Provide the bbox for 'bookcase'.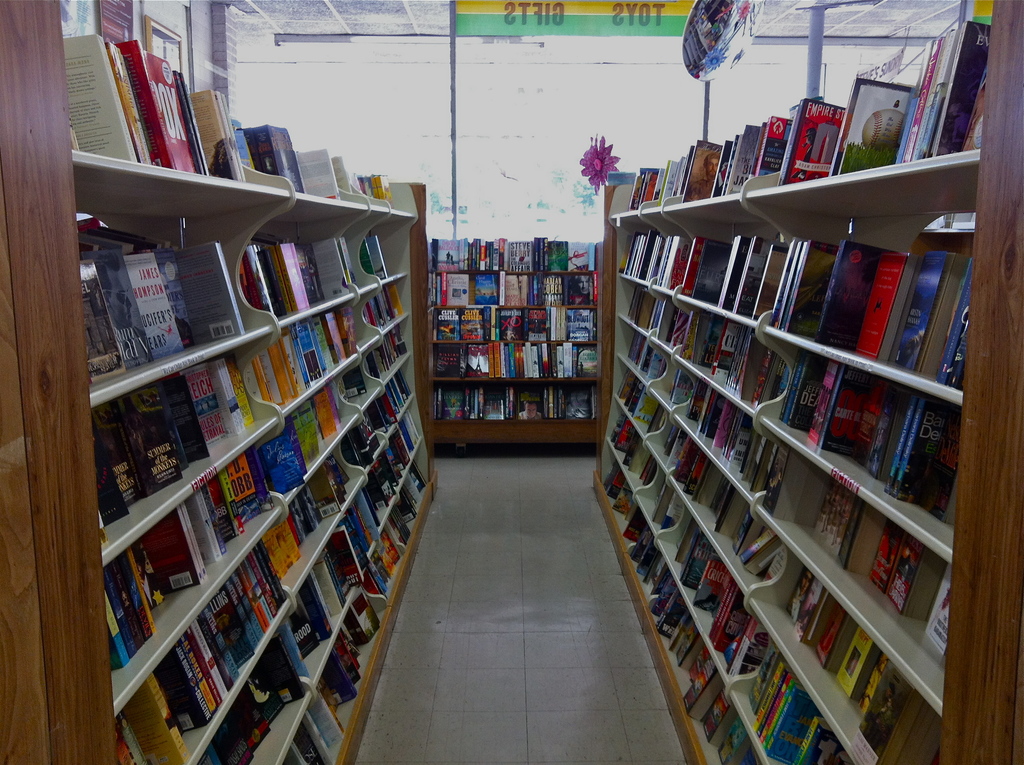
crop(0, 0, 438, 764).
